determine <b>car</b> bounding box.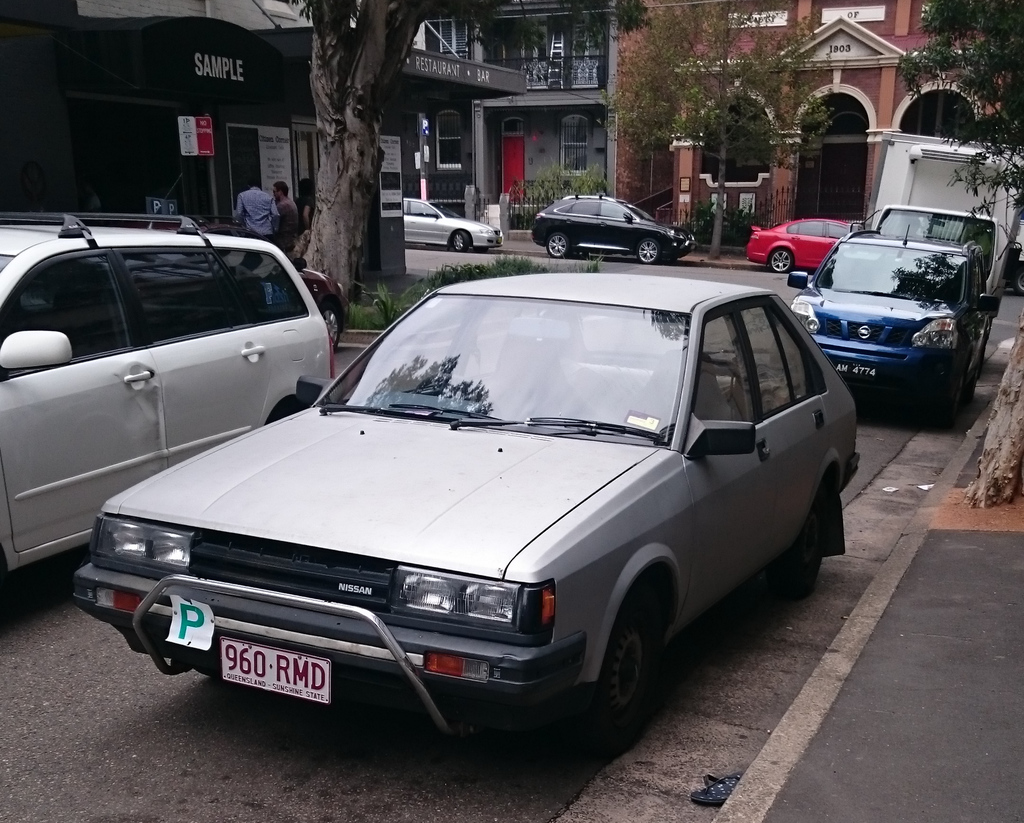
Determined: (x1=0, y1=173, x2=335, y2=585).
